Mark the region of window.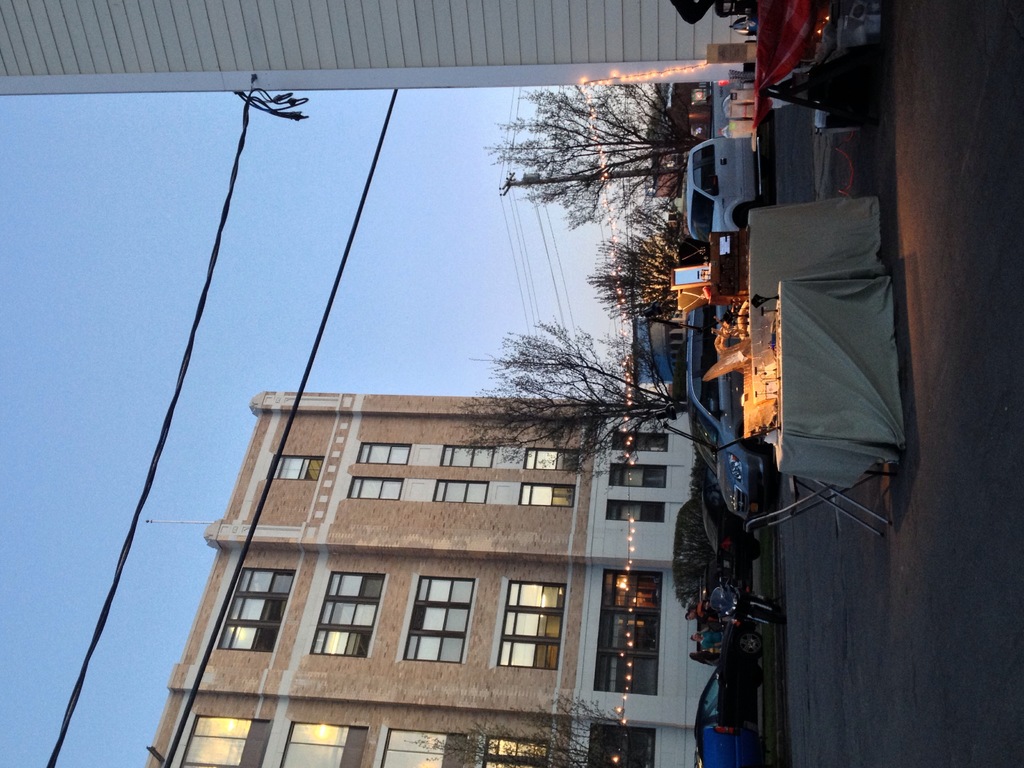
Region: [x1=435, y1=479, x2=490, y2=503].
